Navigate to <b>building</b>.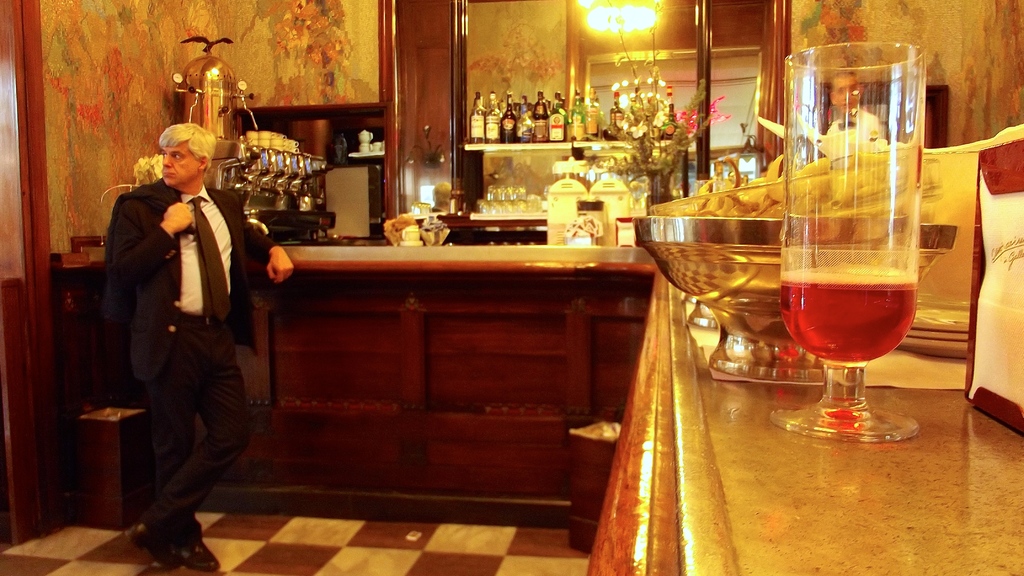
Navigation target: (0,0,1022,575).
